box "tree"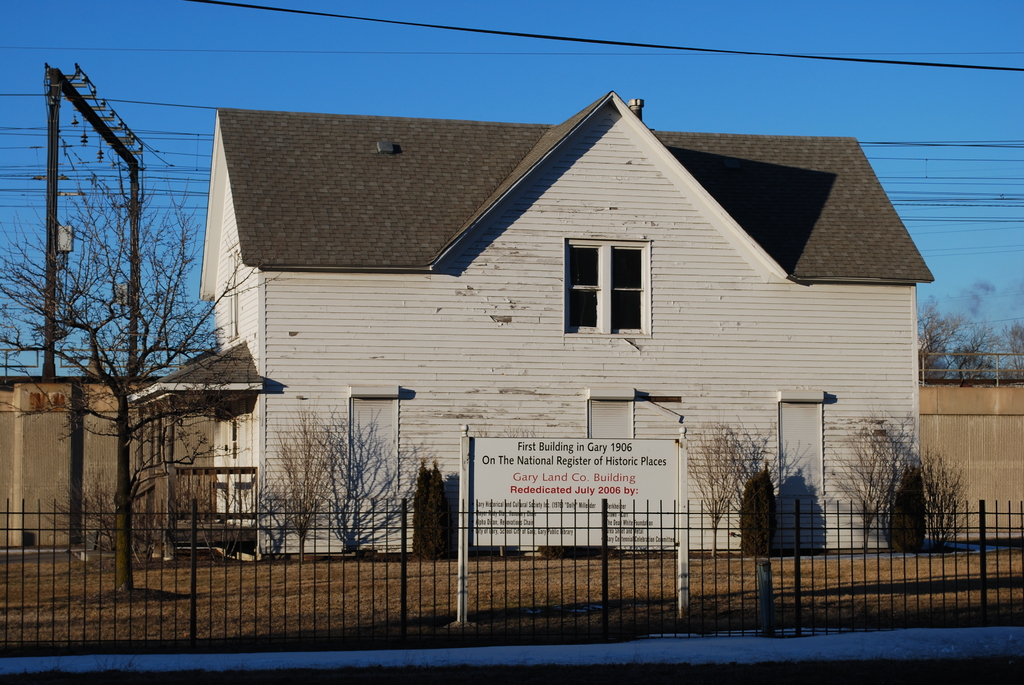
BBox(0, 151, 275, 588)
